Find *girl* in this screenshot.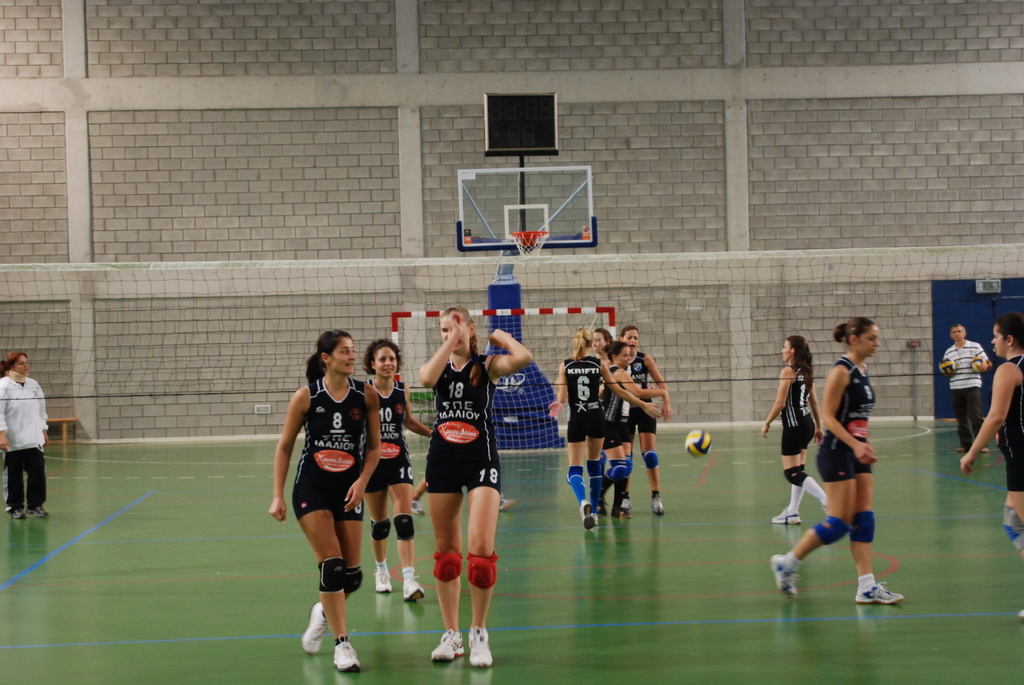
The bounding box for *girl* is box(269, 330, 381, 673).
